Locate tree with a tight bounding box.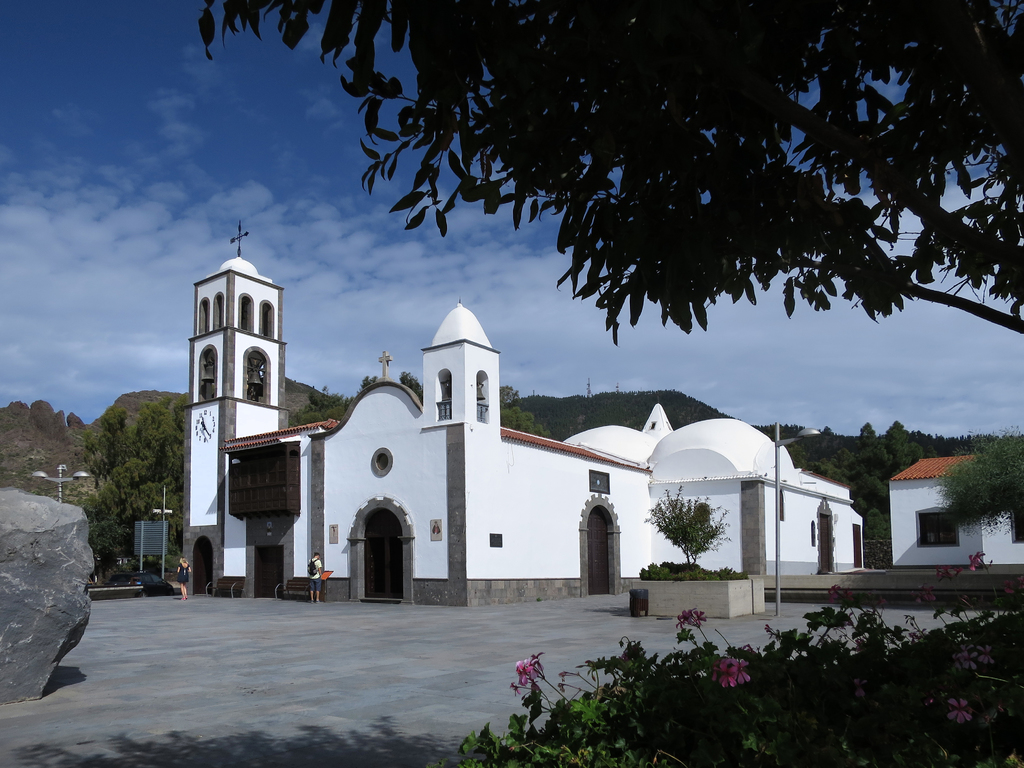
l=396, t=371, r=425, b=403.
